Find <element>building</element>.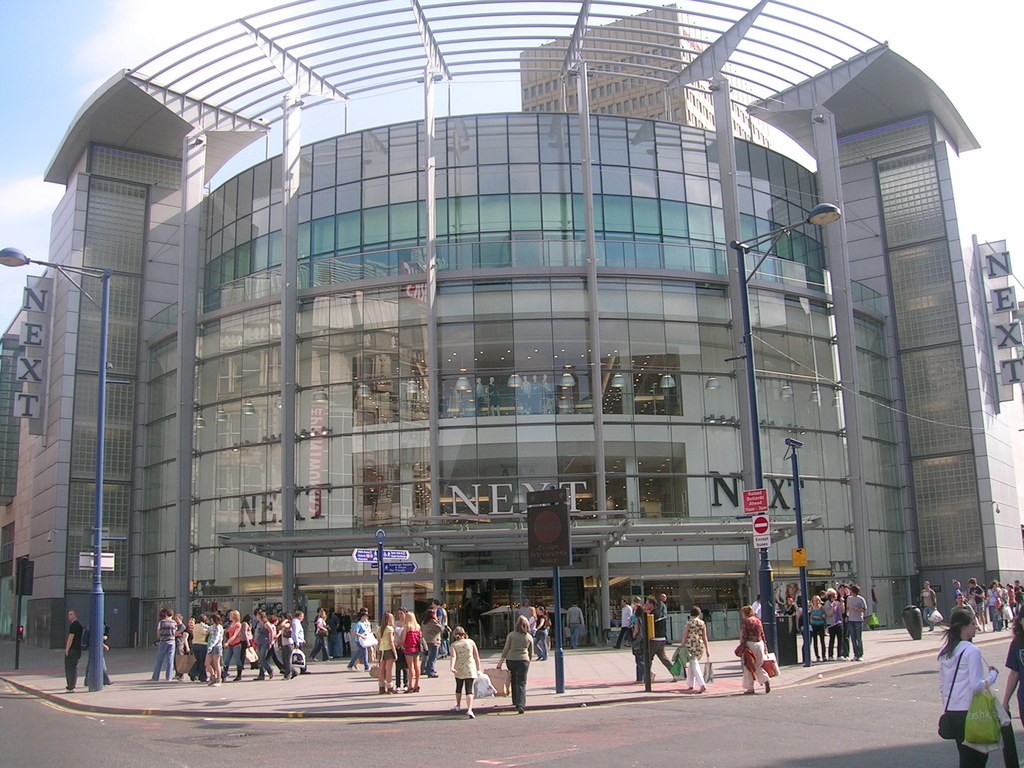
left=520, top=3, right=774, bottom=151.
